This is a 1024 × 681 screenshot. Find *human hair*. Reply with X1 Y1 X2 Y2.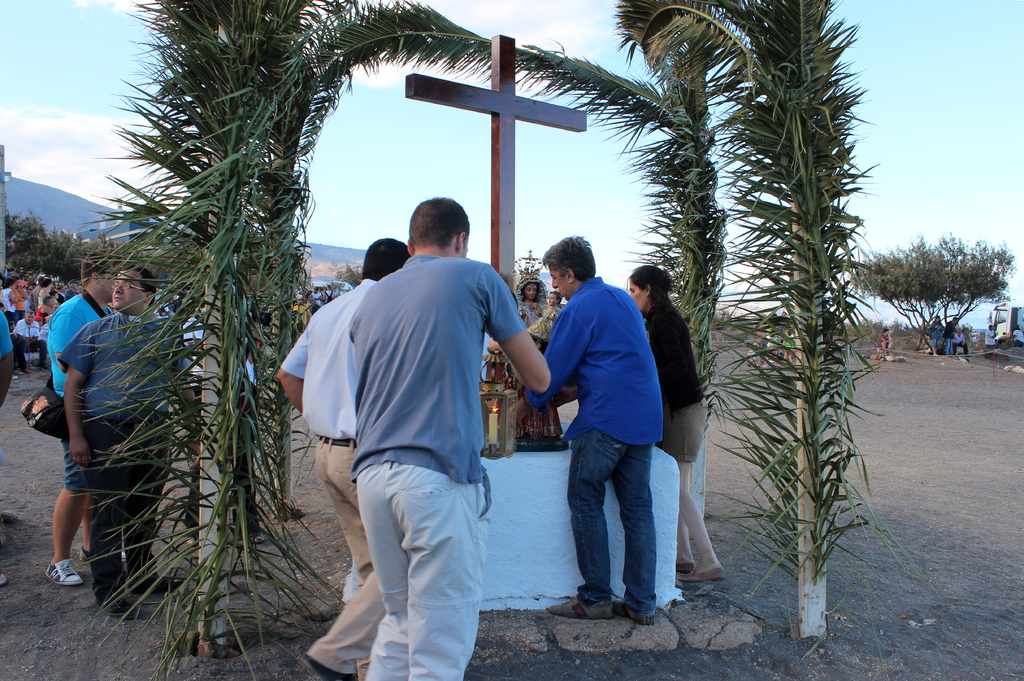
124 263 161 305.
